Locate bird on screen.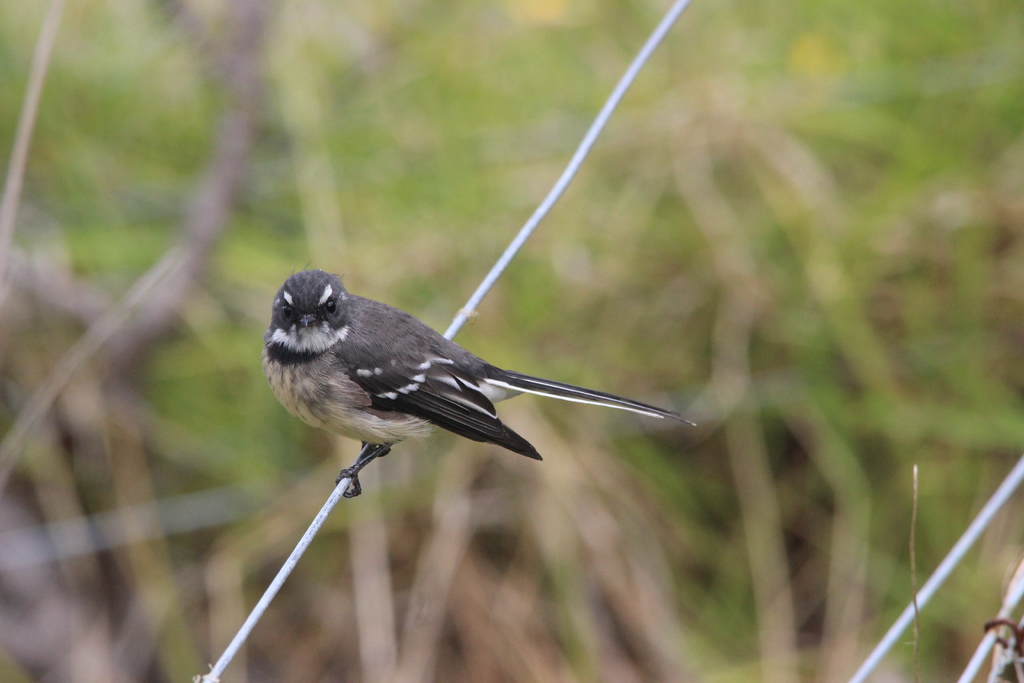
On screen at (238,274,712,495).
